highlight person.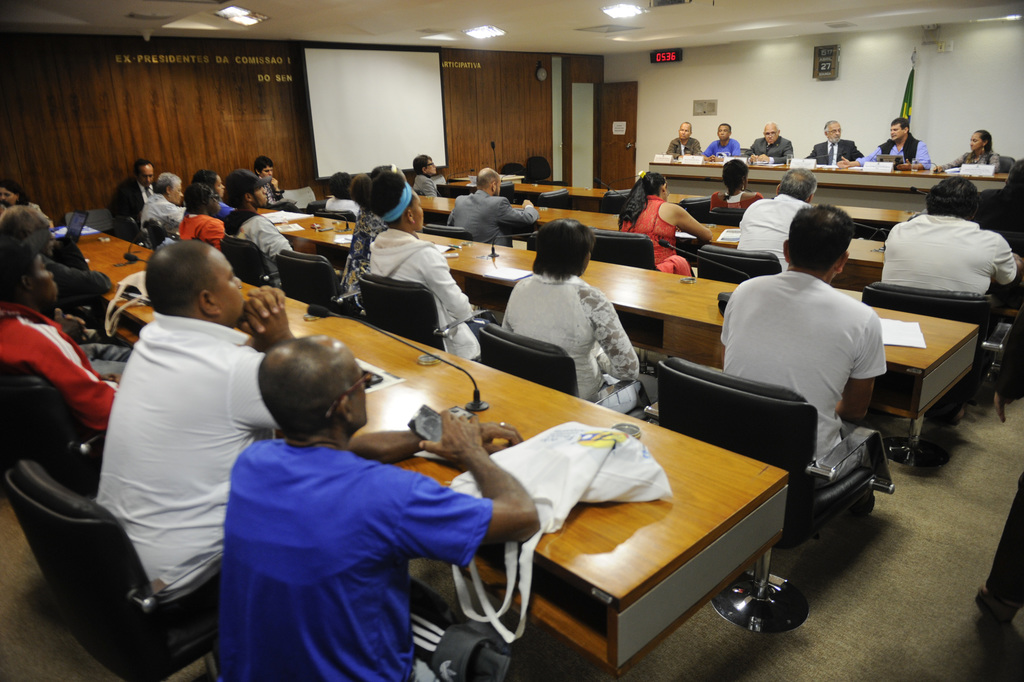
Highlighted region: bbox(621, 174, 712, 266).
